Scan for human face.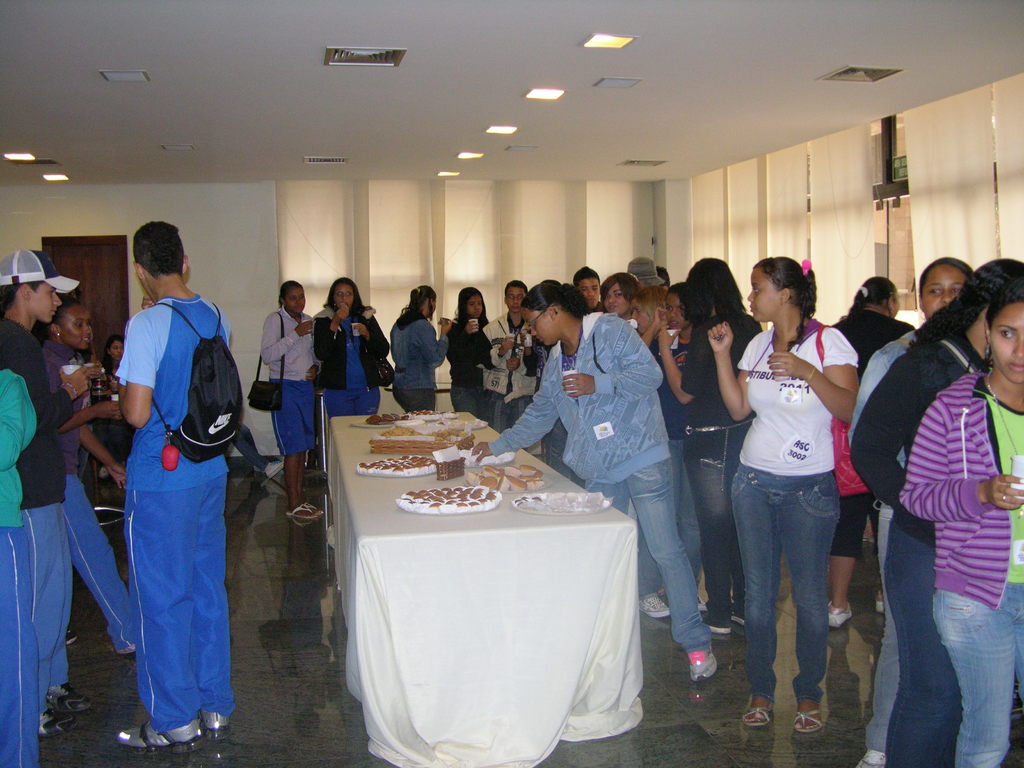
Scan result: [x1=289, y1=282, x2=309, y2=323].
